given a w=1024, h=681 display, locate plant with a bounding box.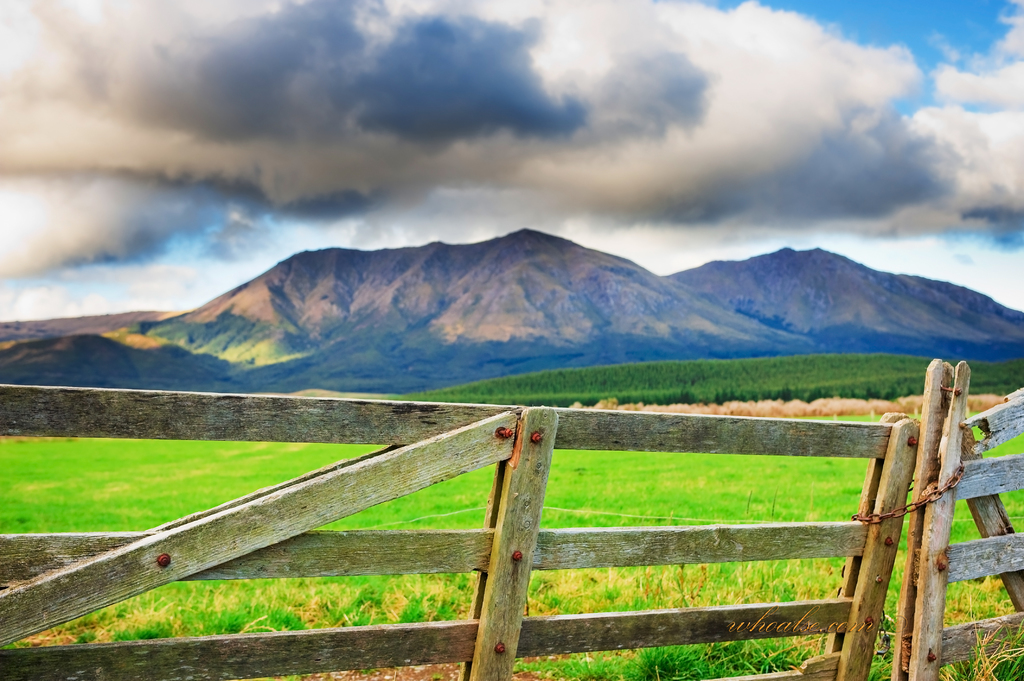
Located: Rect(938, 613, 1019, 680).
